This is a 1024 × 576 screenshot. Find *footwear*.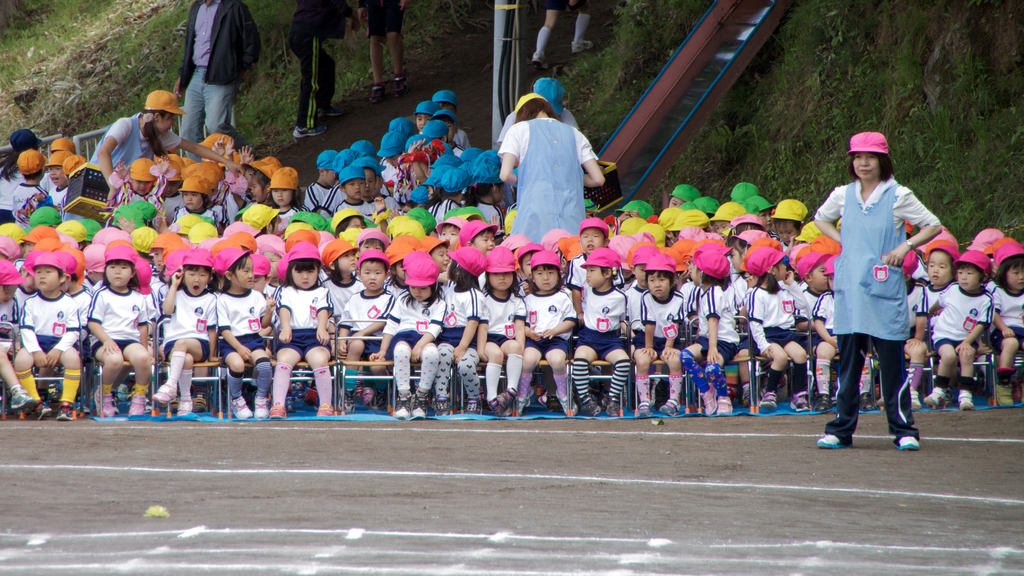
Bounding box: [x1=911, y1=390, x2=921, y2=411].
